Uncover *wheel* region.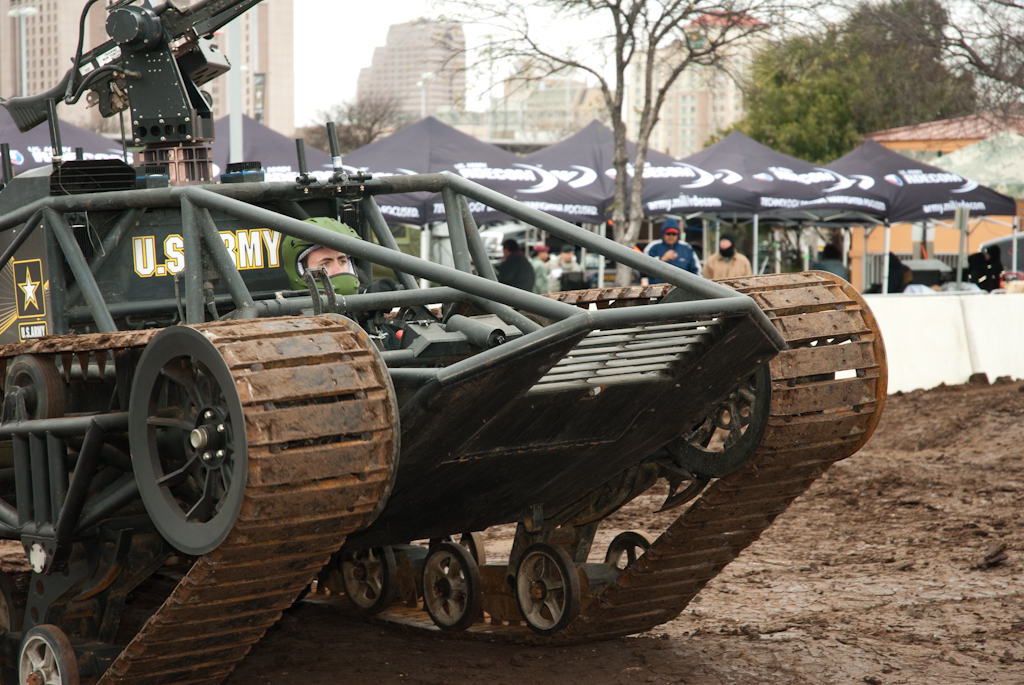
Uncovered: box(423, 543, 481, 632).
